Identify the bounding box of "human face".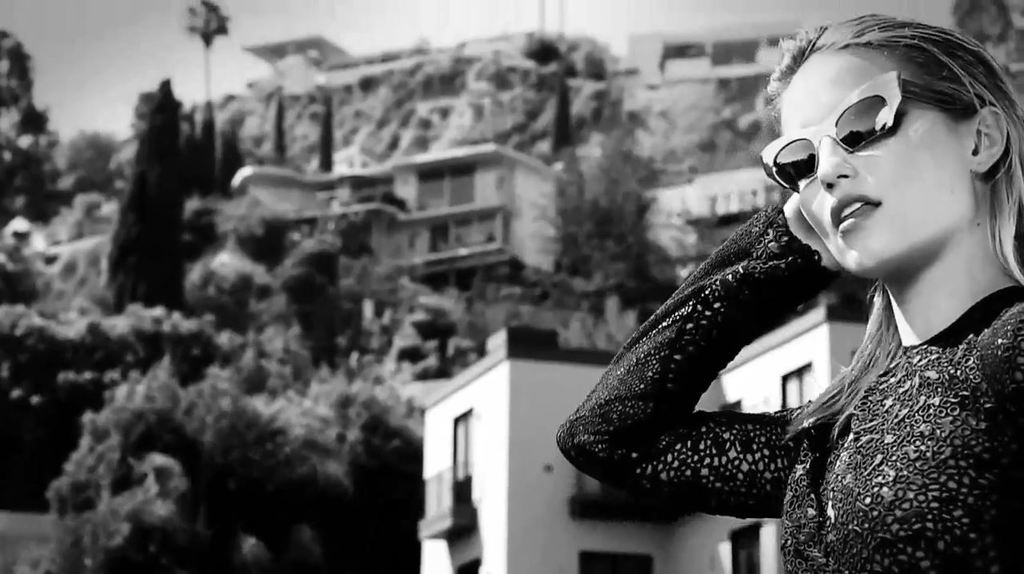
(x1=779, y1=54, x2=980, y2=279).
